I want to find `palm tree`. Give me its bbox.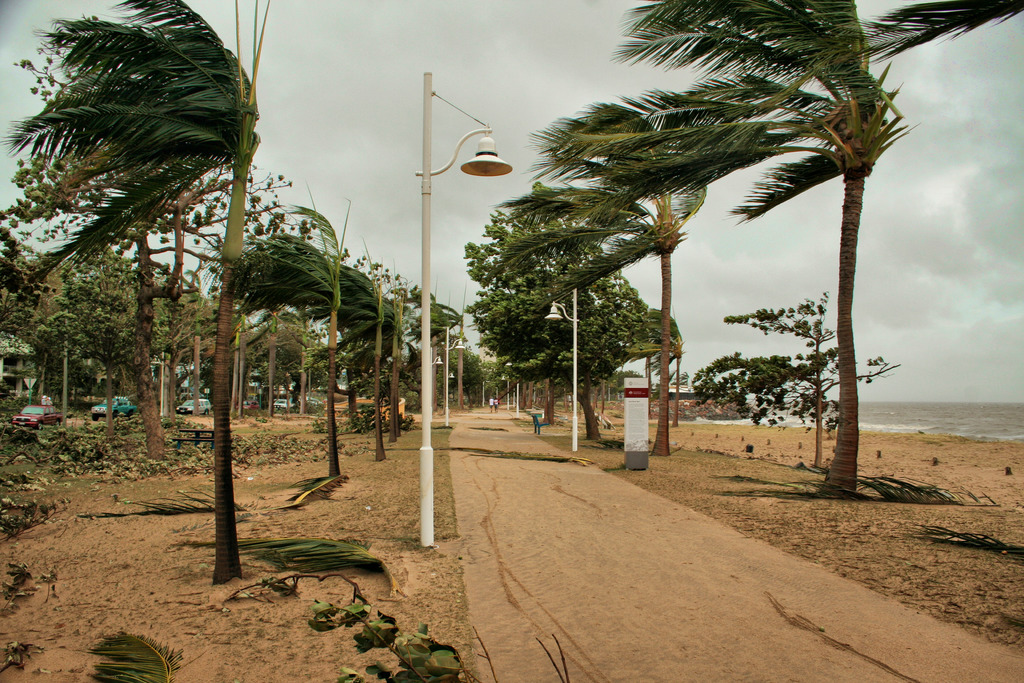
[229,199,340,480].
